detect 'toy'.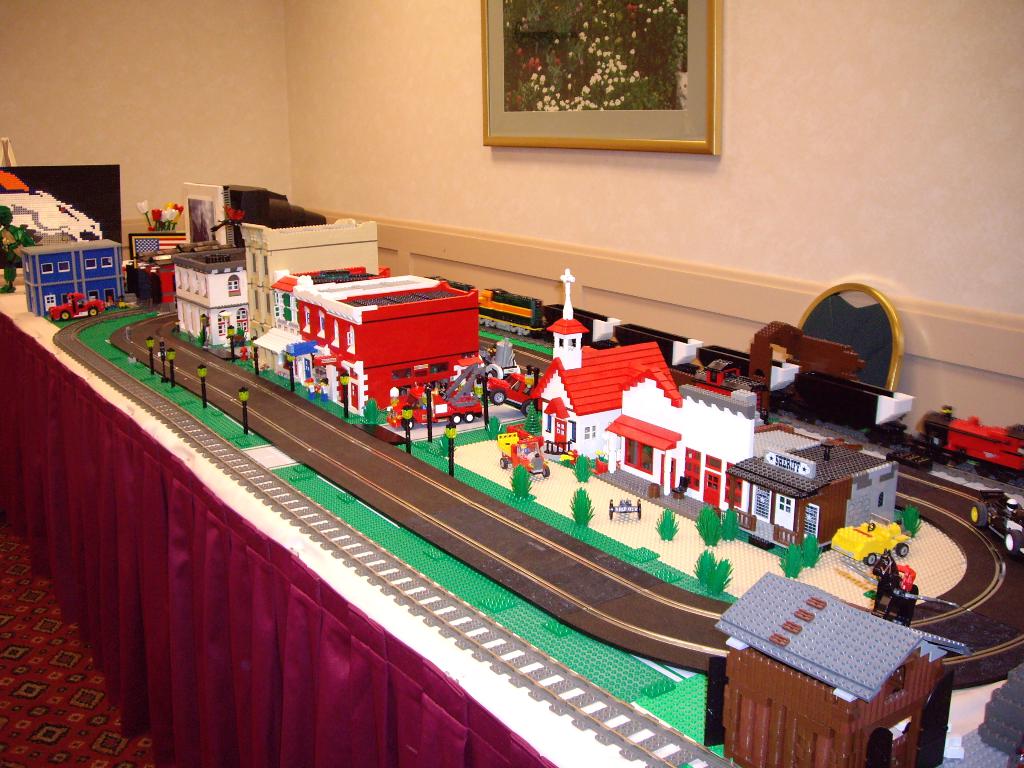
Detected at BBox(943, 413, 1023, 481).
